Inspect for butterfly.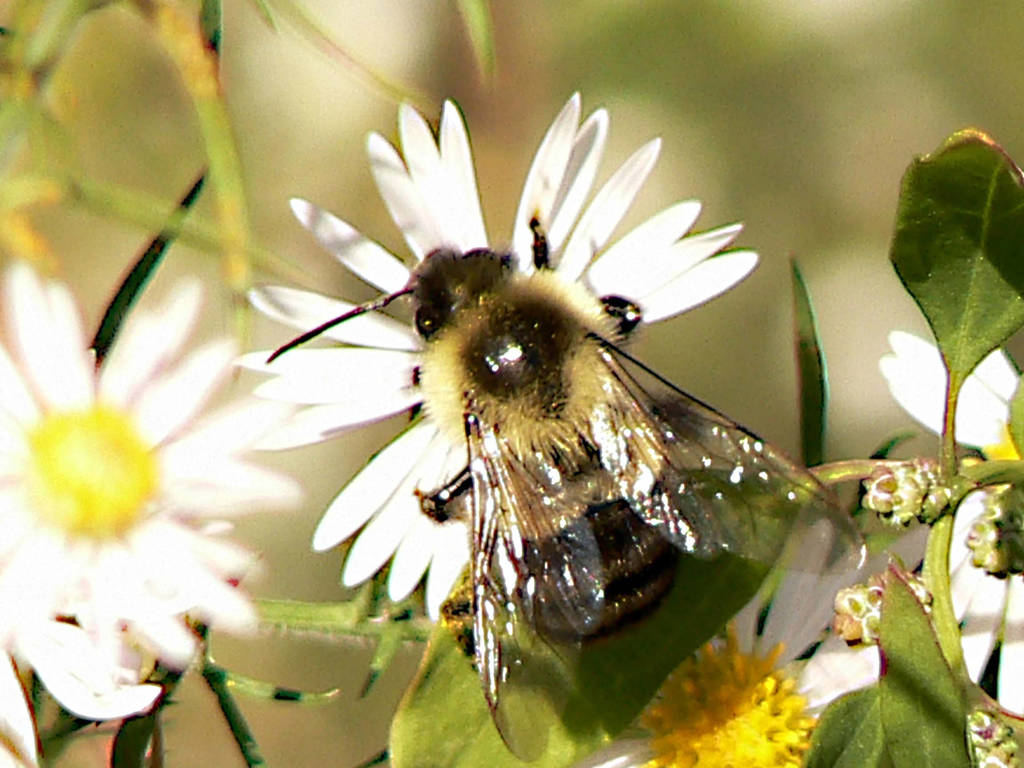
Inspection: <box>254,70,831,684</box>.
